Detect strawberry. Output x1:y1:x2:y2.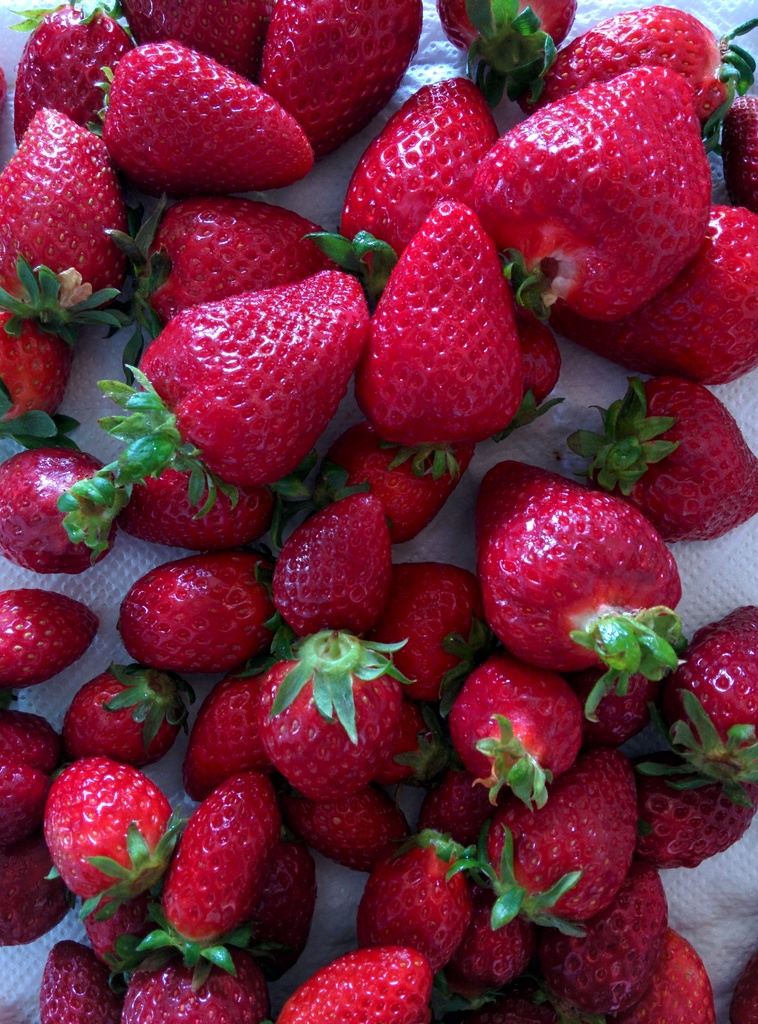
633:726:757:878.
